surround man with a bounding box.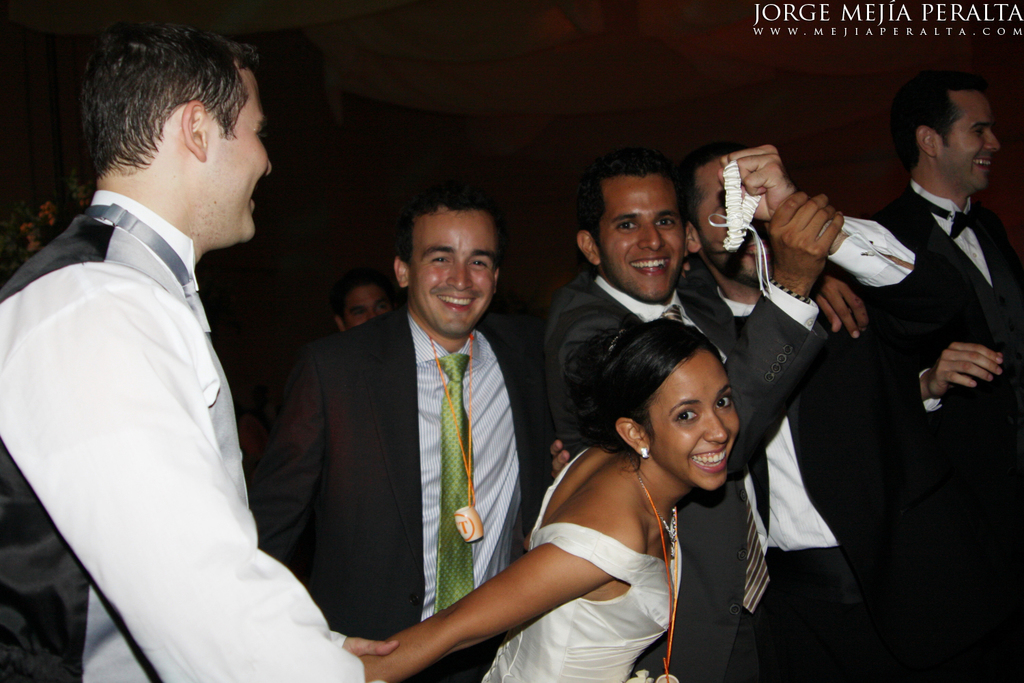
box(851, 79, 1023, 682).
